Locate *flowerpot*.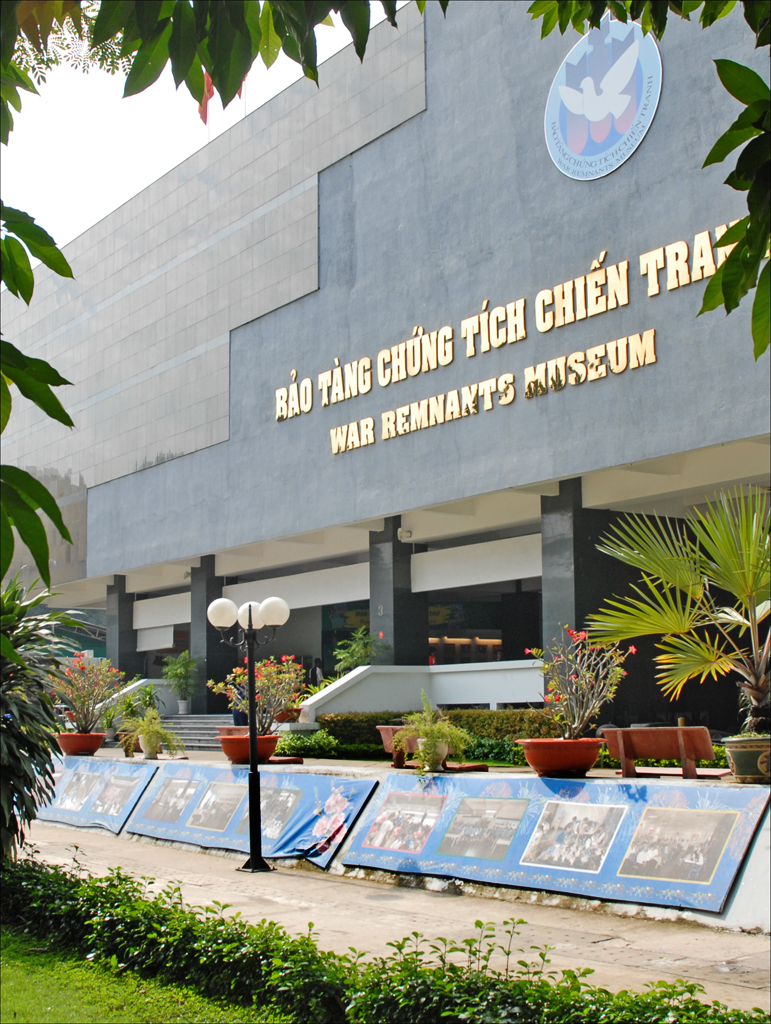
Bounding box: <region>56, 732, 109, 755</region>.
